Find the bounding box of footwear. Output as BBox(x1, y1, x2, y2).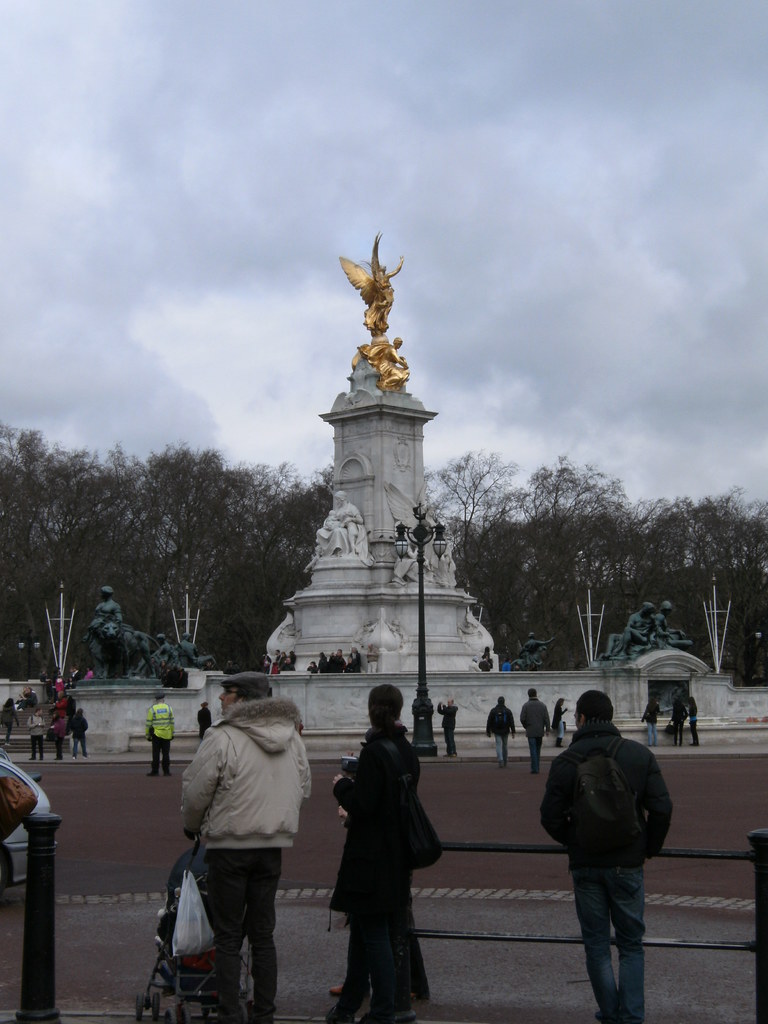
BBox(54, 755, 61, 760).
